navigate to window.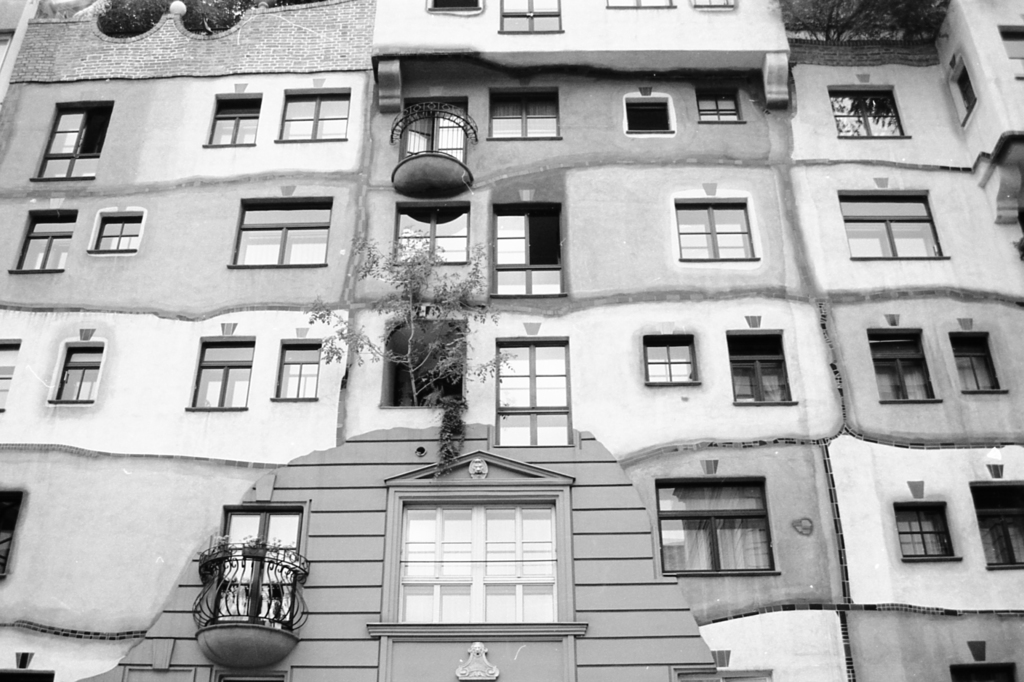
Navigation target: 0:651:58:681.
